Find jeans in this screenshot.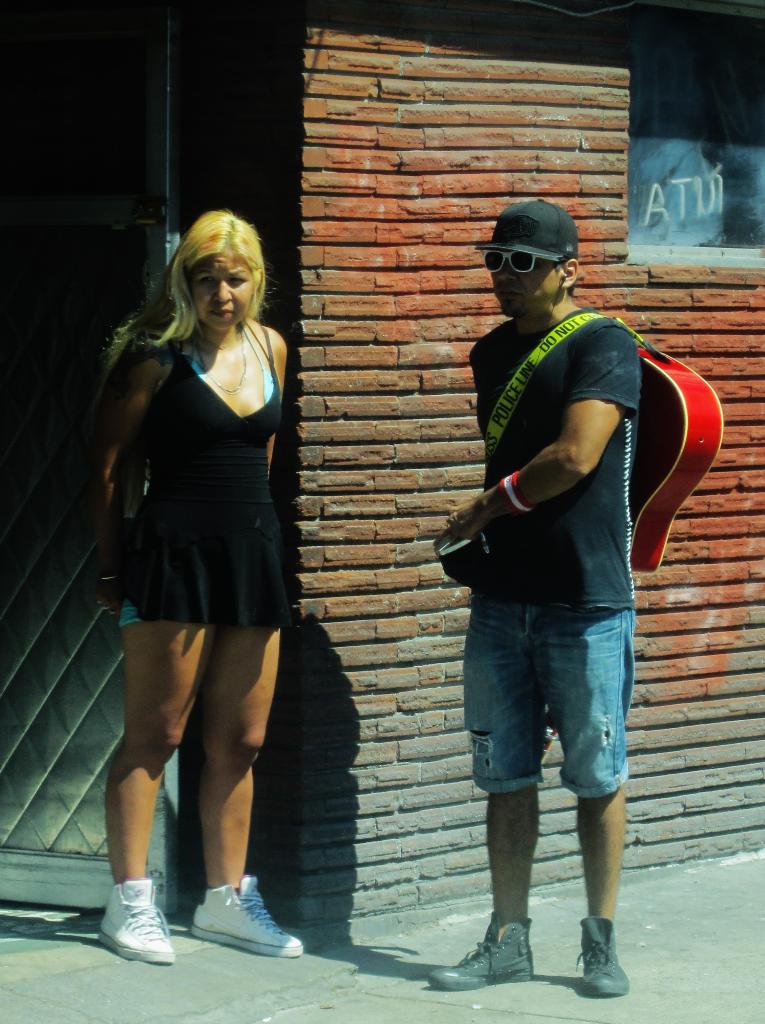
The bounding box for jeans is 462,583,634,797.
